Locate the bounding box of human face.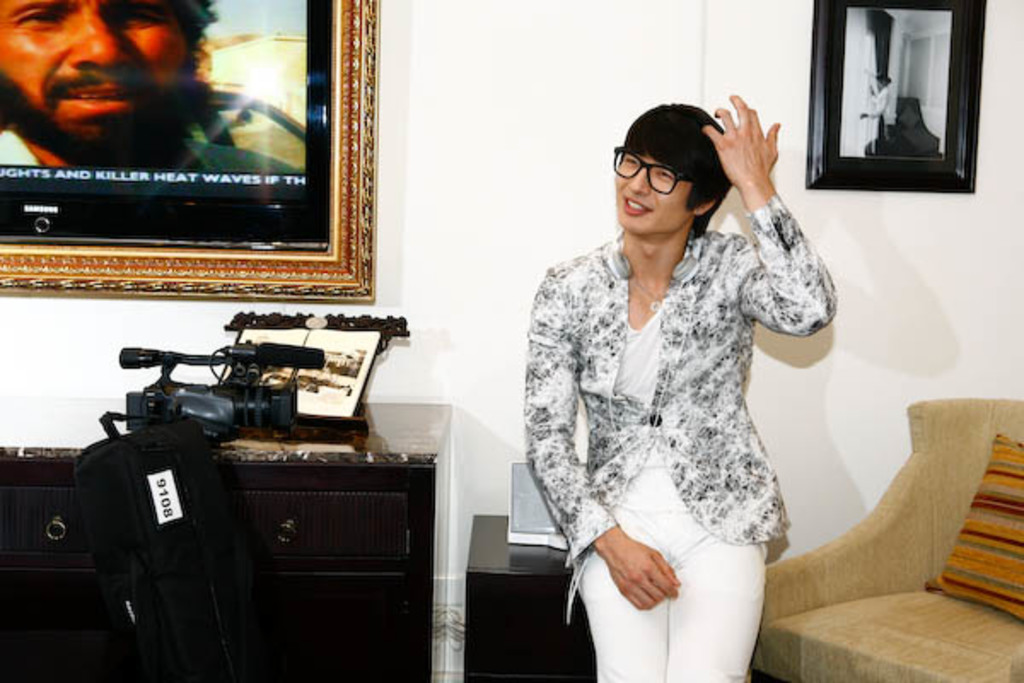
Bounding box: locate(9, 5, 181, 164).
